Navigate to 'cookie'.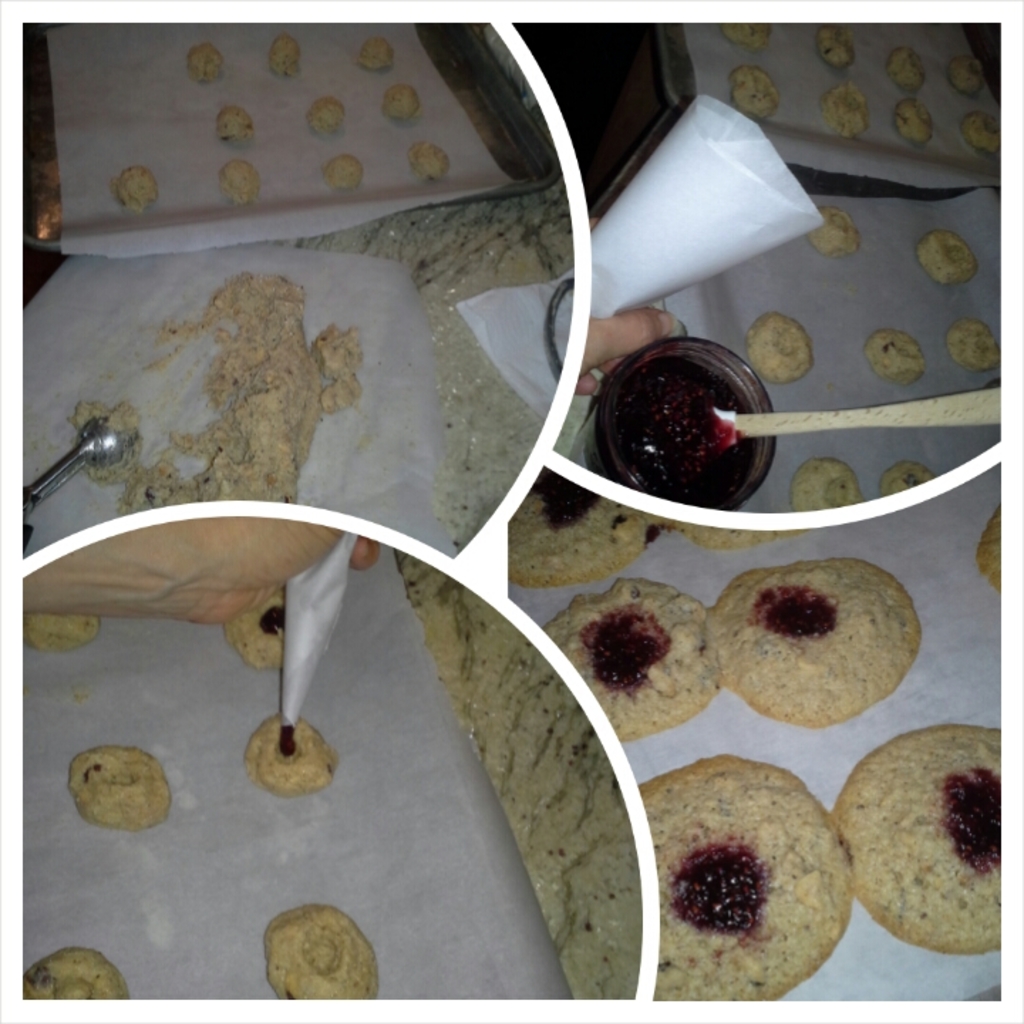
Navigation target: box(700, 555, 922, 732).
